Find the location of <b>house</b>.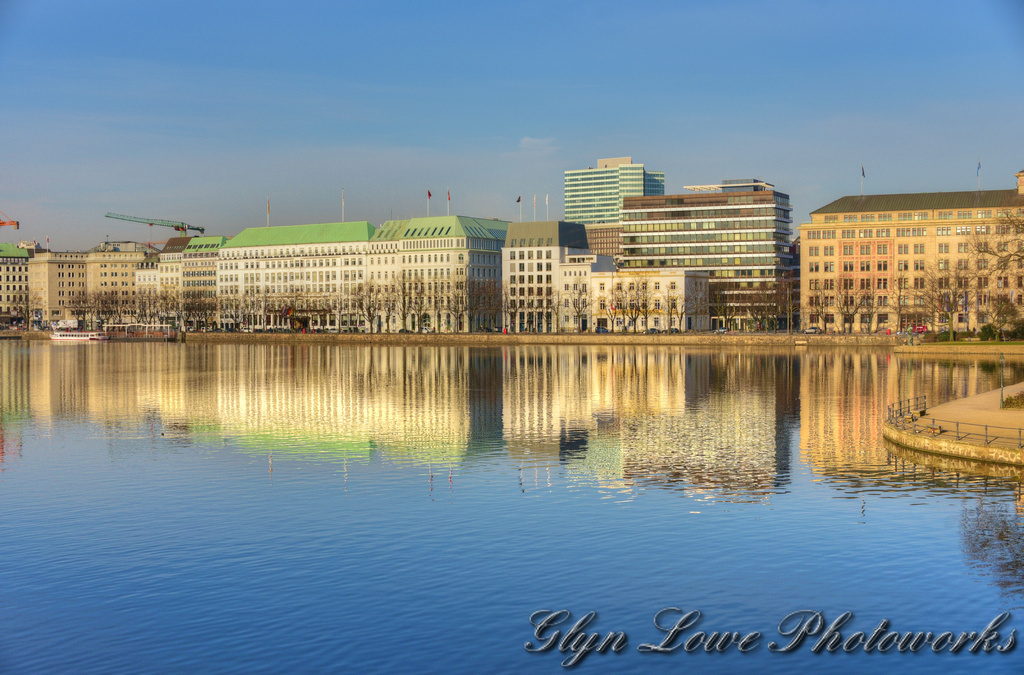
Location: bbox(504, 219, 722, 339).
